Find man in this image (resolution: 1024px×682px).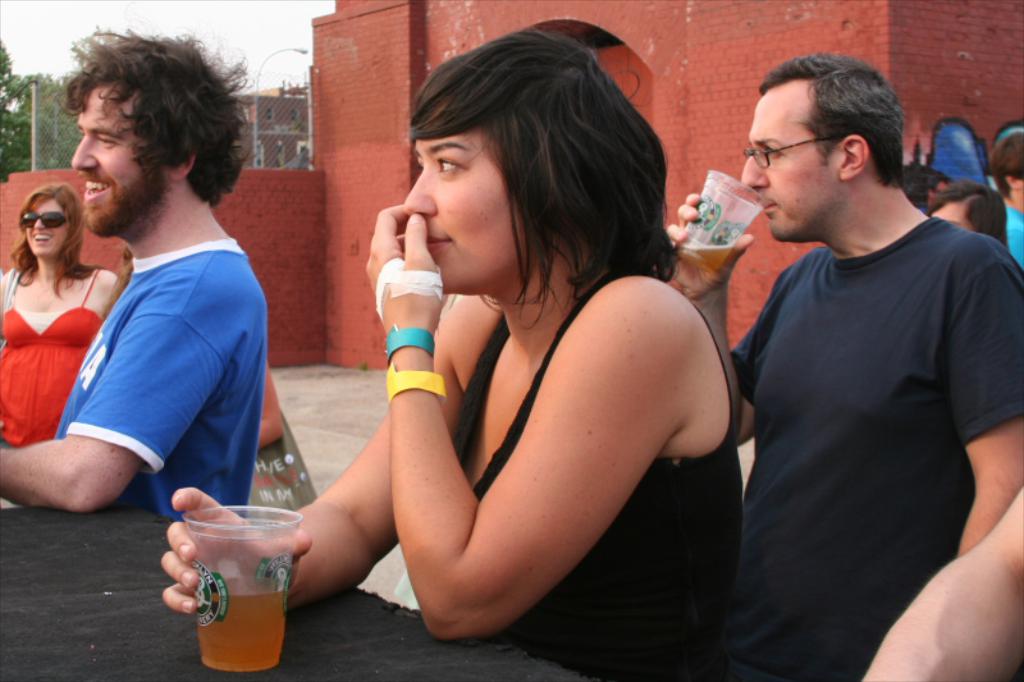
pyautogui.locateOnScreen(672, 51, 1023, 681).
